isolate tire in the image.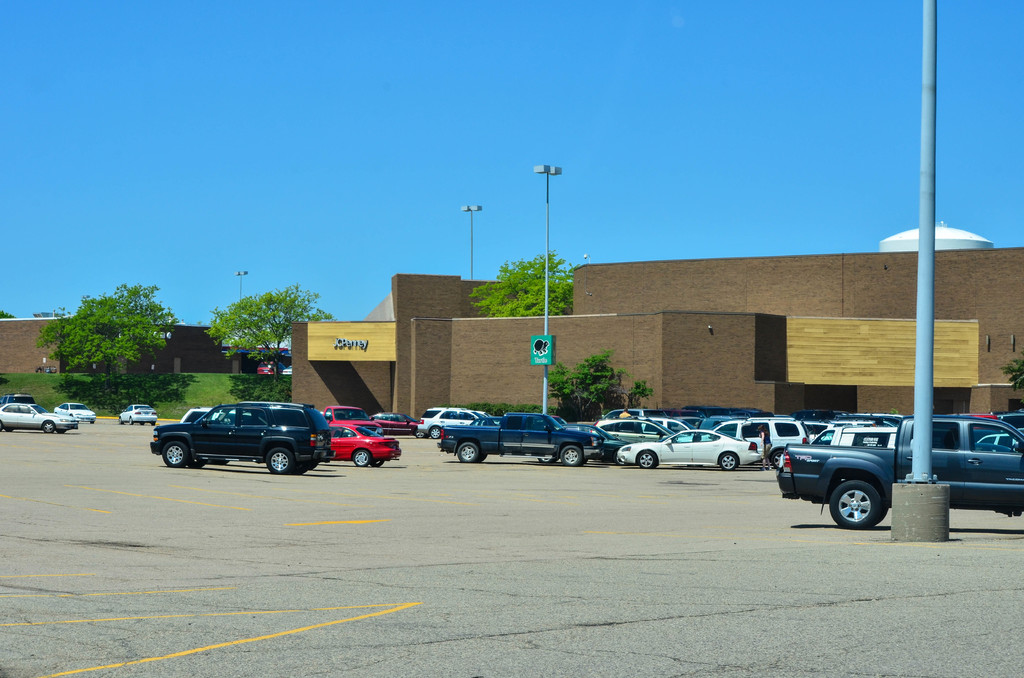
Isolated region: rect(375, 426, 387, 435).
